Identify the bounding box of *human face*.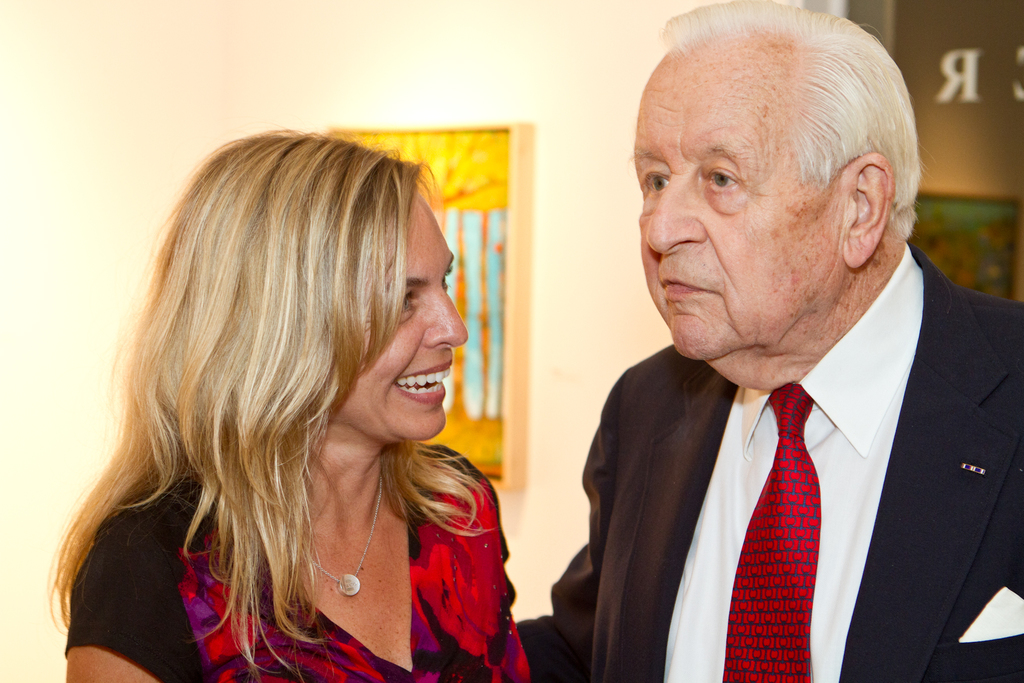
{"left": 342, "top": 189, "right": 469, "bottom": 439}.
